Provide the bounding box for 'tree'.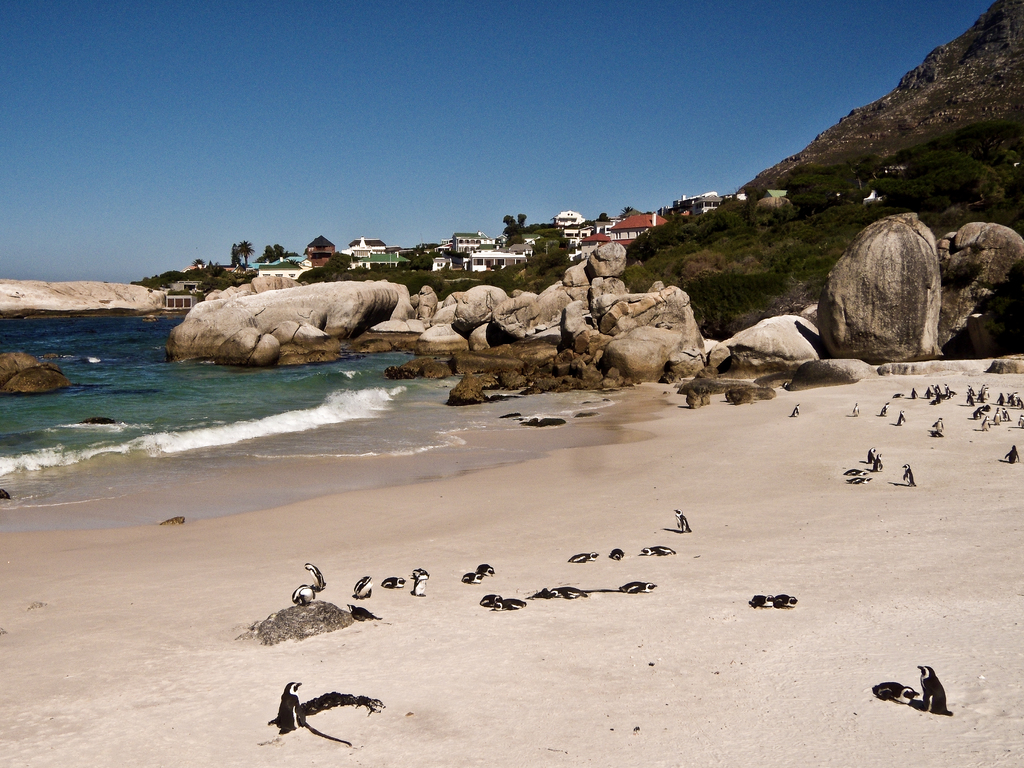
<region>551, 233, 584, 275</region>.
